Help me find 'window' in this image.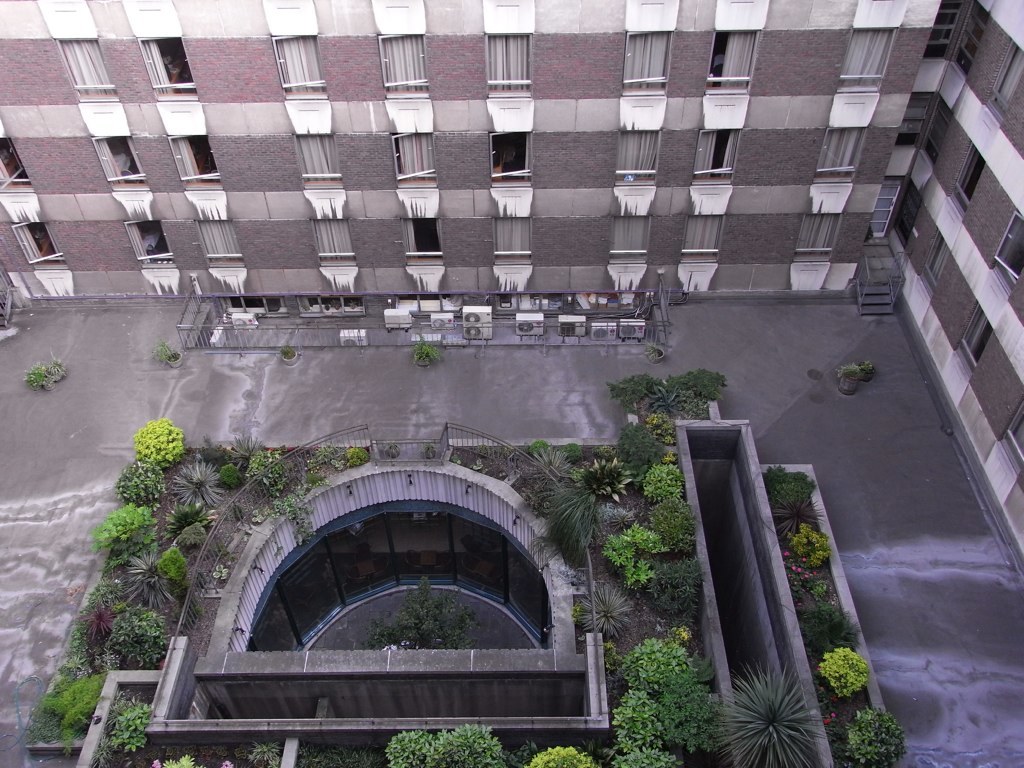
Found it: detection(999, 401, 1023, 462).
